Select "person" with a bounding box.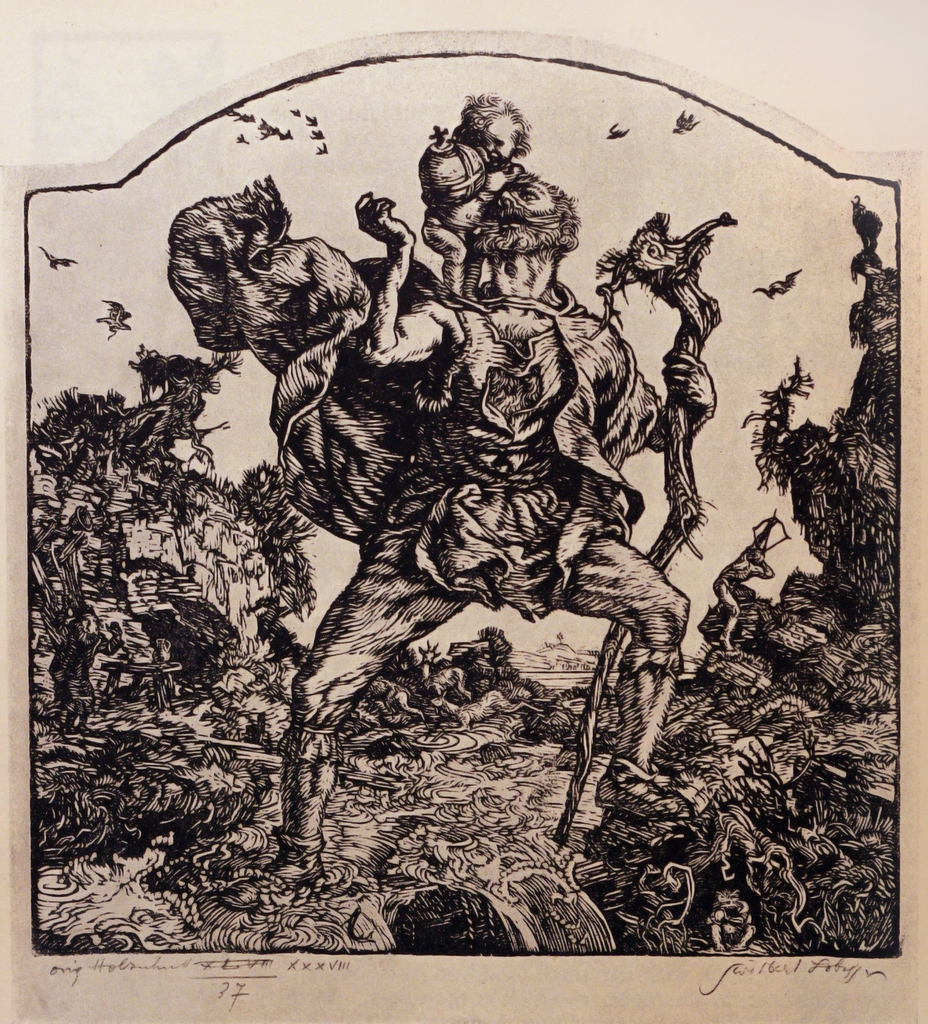
Rect(298, 172, 715, 894).
